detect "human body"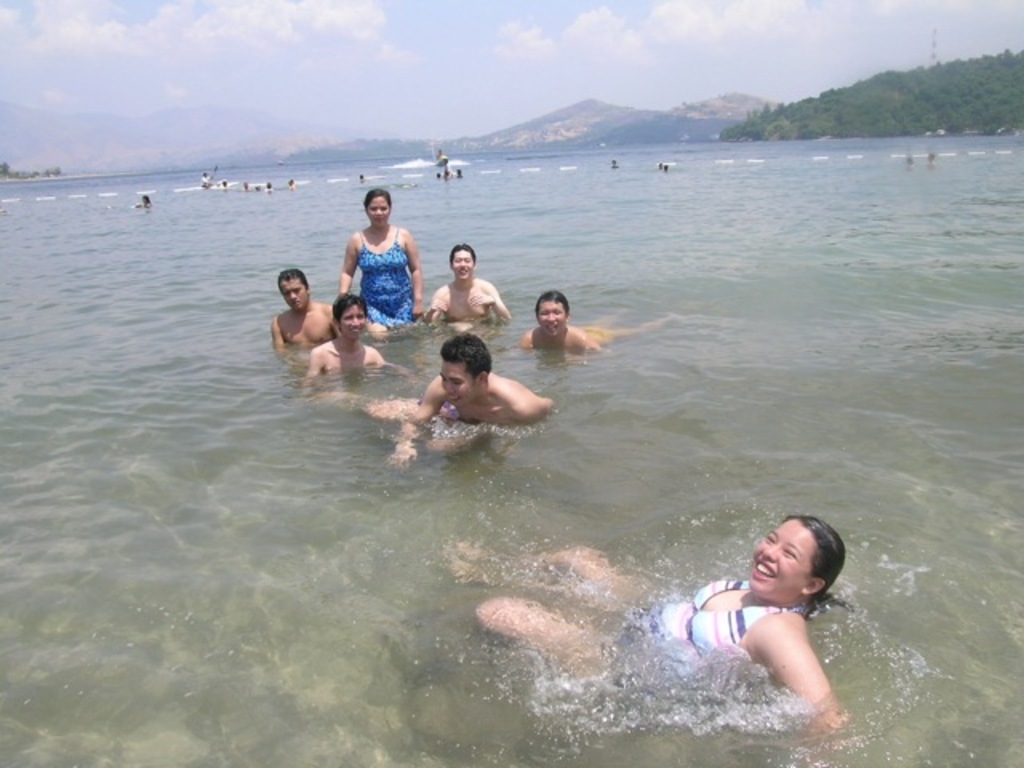
box=[357, 171, 370, 186]
